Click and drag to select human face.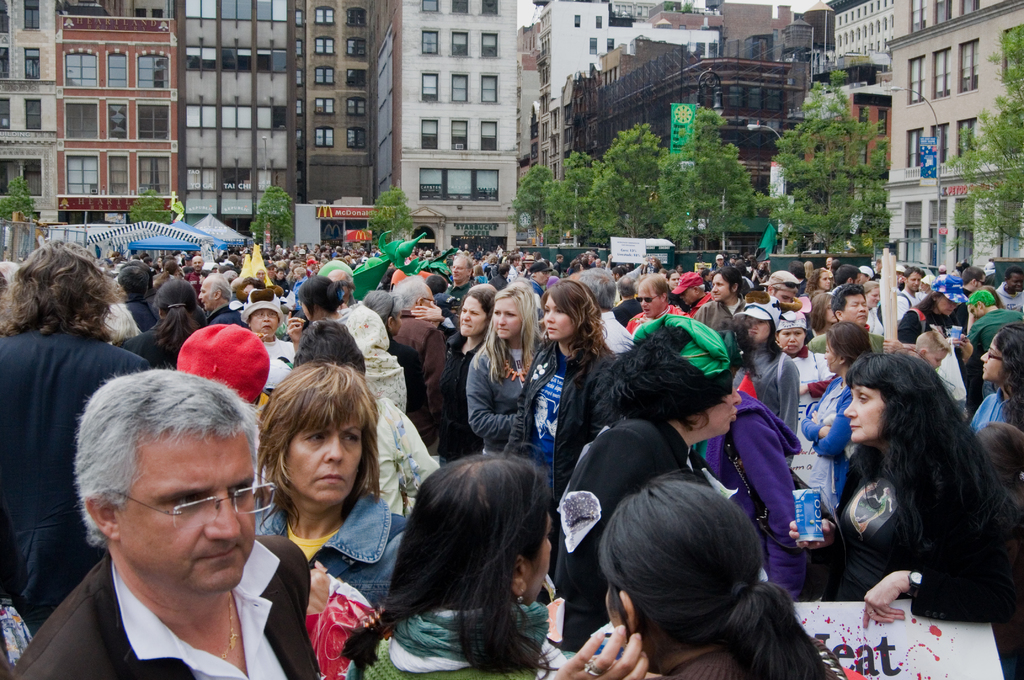
Selection: [x1=459, y1=296, x2=486, y2=338].
